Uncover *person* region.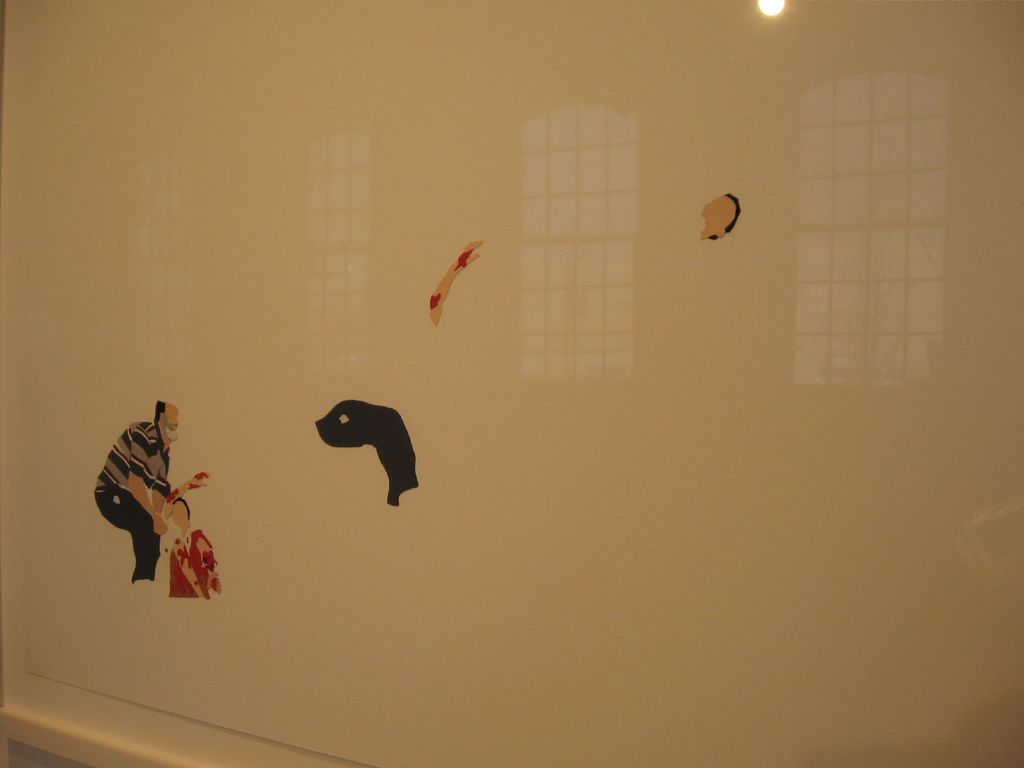
Uncovered: left=96, top=399, right=179, bottom=579.
